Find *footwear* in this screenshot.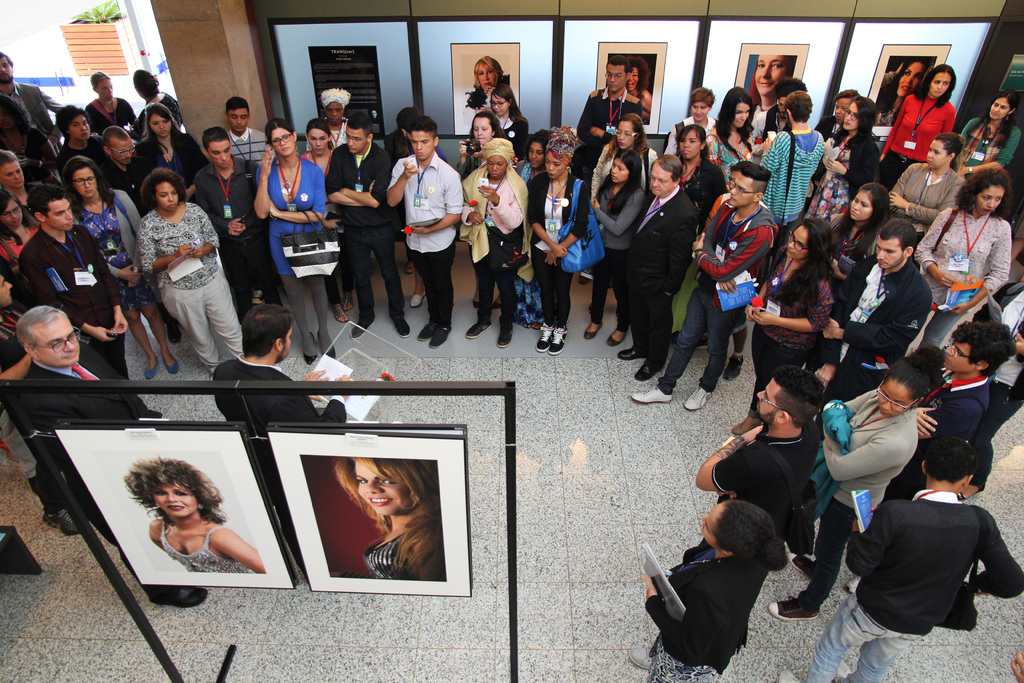
The bounding box for *footwear* is (40, 504, 80, 537).
